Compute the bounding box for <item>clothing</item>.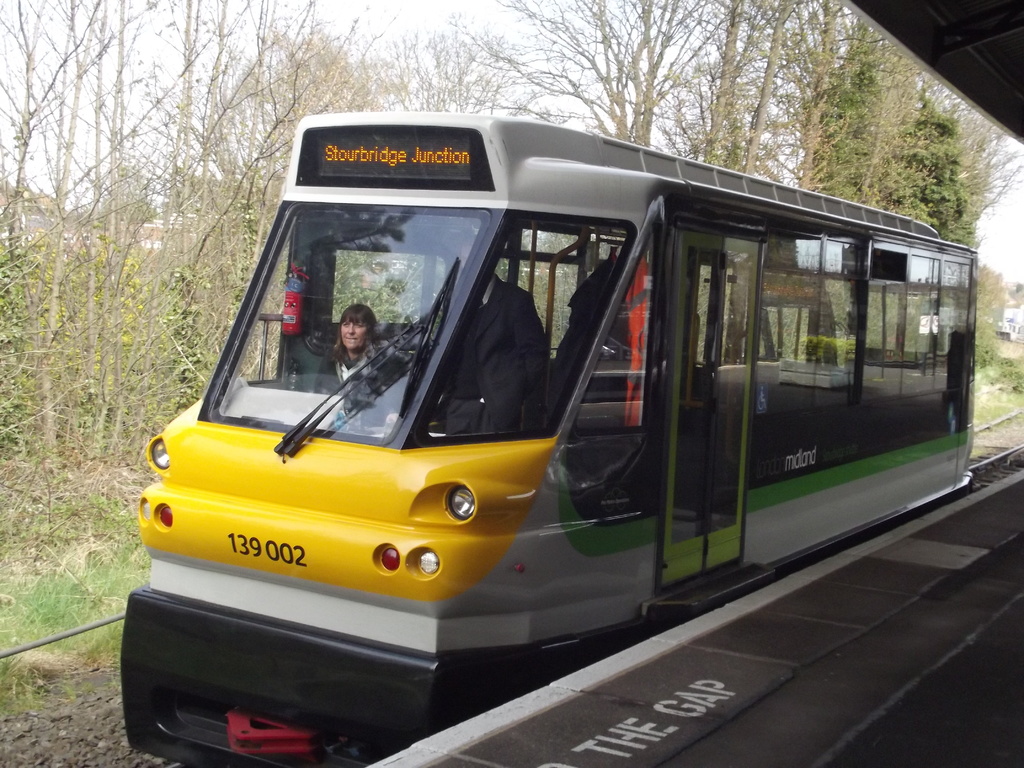
<bbox>456, 282, 551, 445</bbox>.
